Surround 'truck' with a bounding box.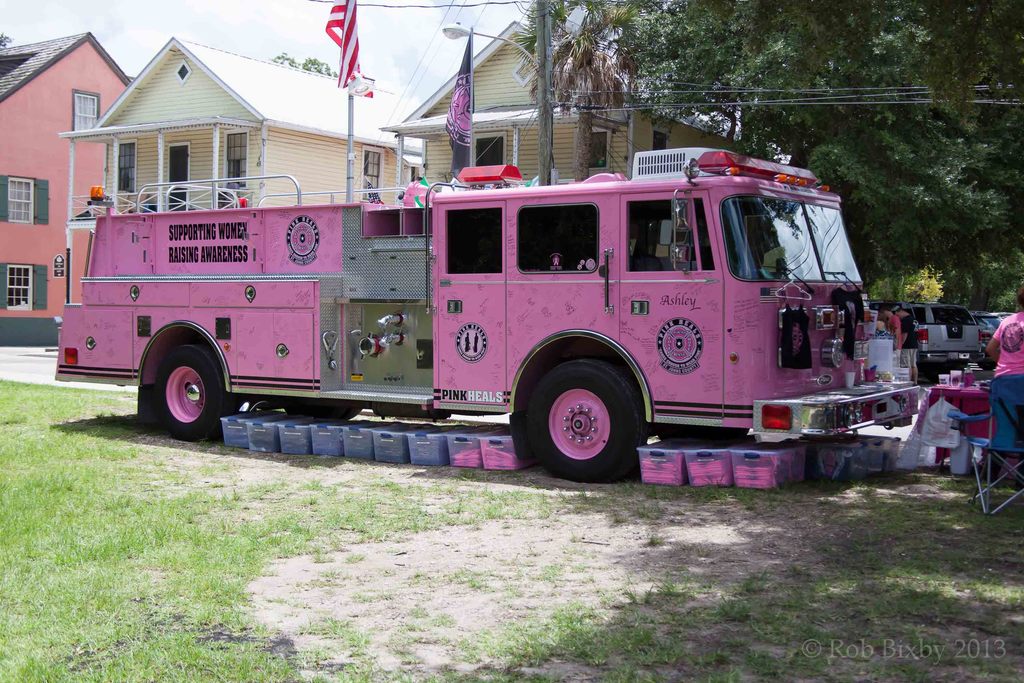
Rect(60, 144, 917, 490).
